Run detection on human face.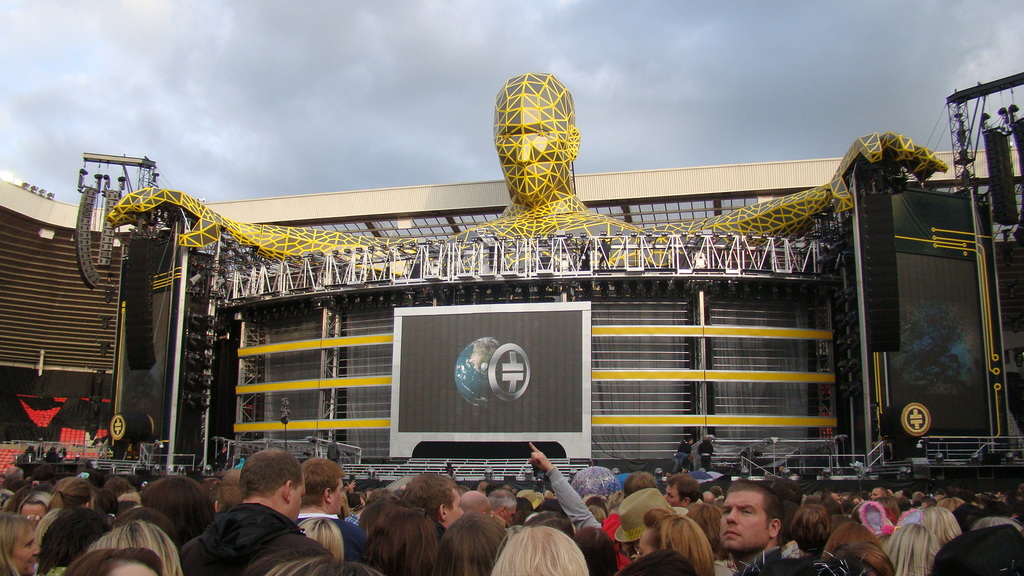
Result: box(109, 560, 158, 575).
